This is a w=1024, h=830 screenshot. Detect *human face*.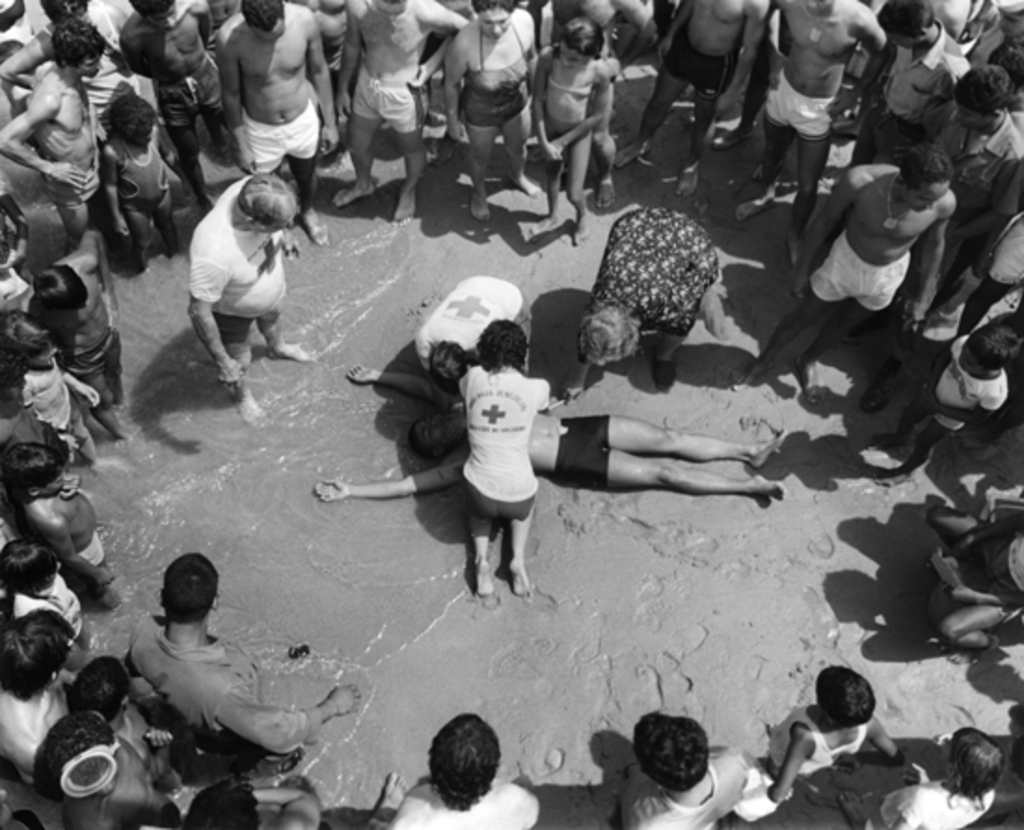
(259,214,296,233).
